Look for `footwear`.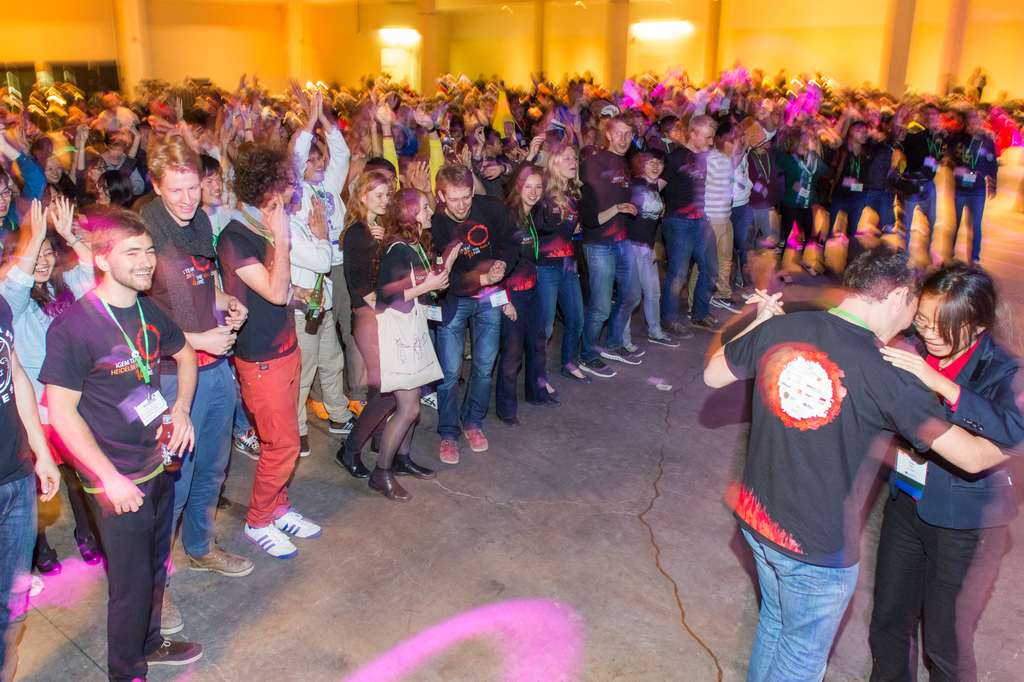
Found: x1=646, y1=333, x2=683, y2=346.
